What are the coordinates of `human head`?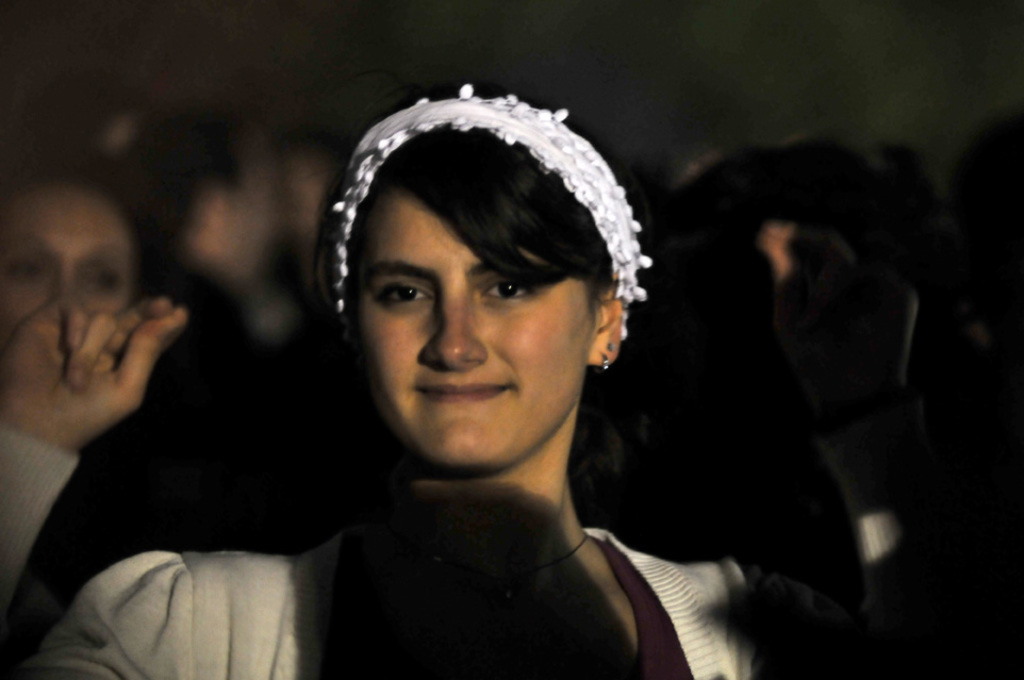
[329,110,623,457].
